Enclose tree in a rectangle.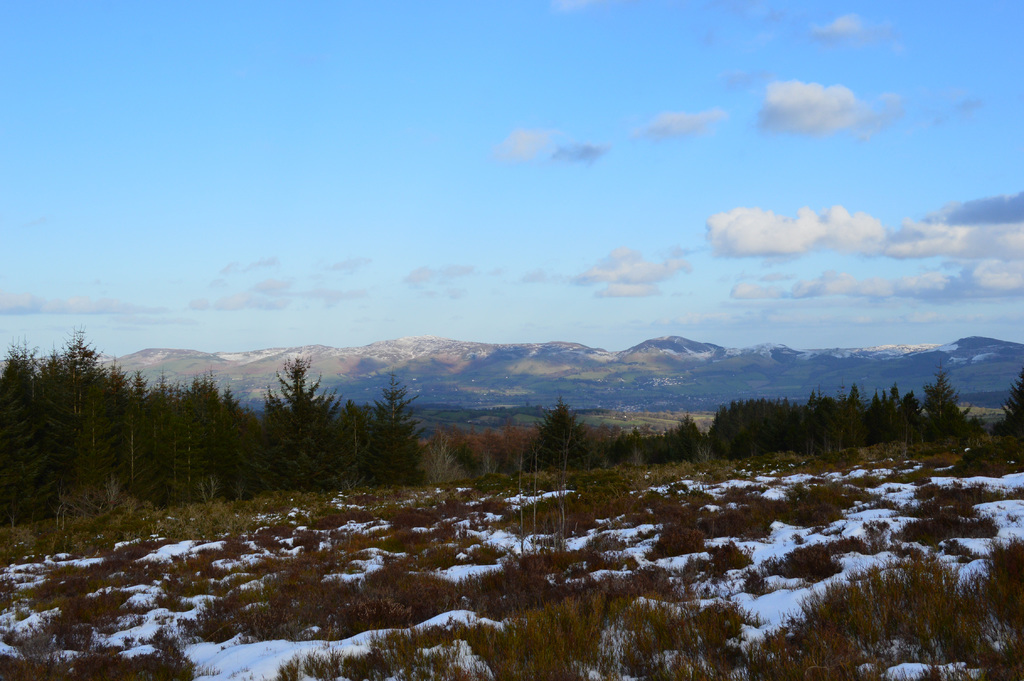
[417, 429, 470, 490].
